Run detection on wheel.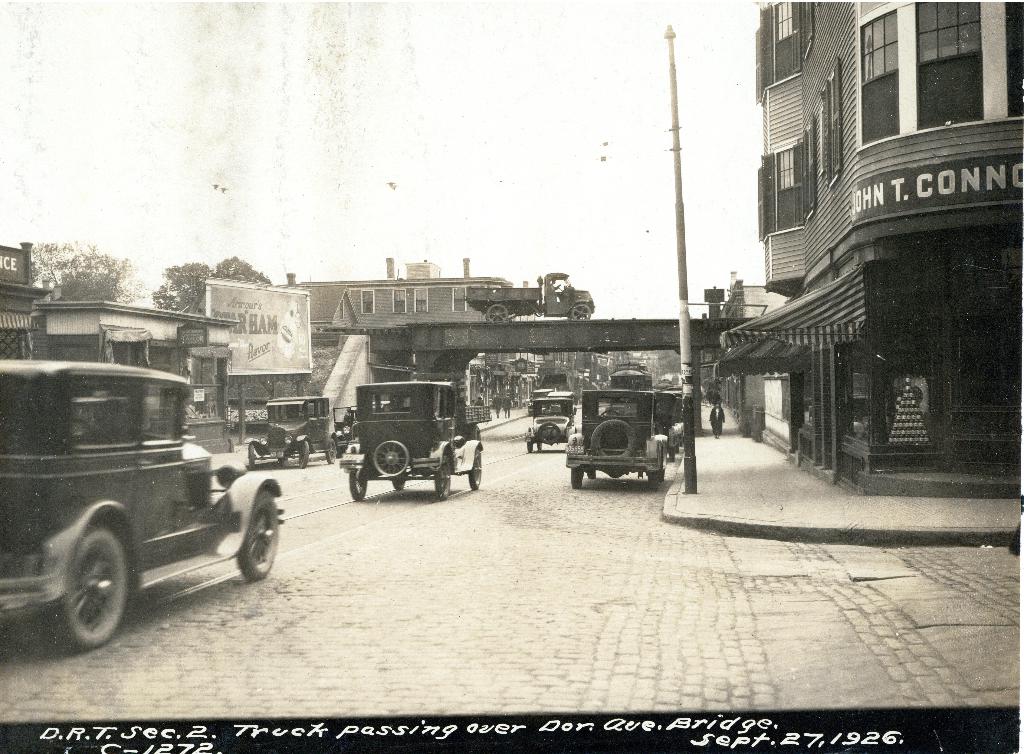
Result: <region>643, 468, 656, 492</region>.
